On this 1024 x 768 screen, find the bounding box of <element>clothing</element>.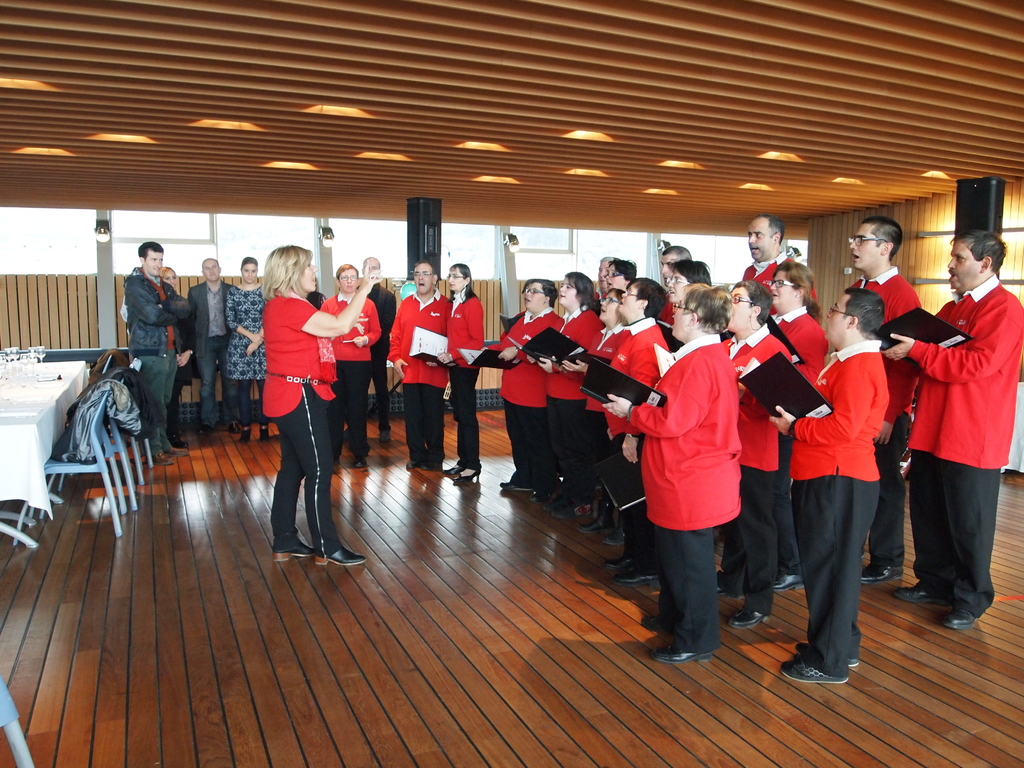
Bounding box: box(605, 317, 666, 435).
